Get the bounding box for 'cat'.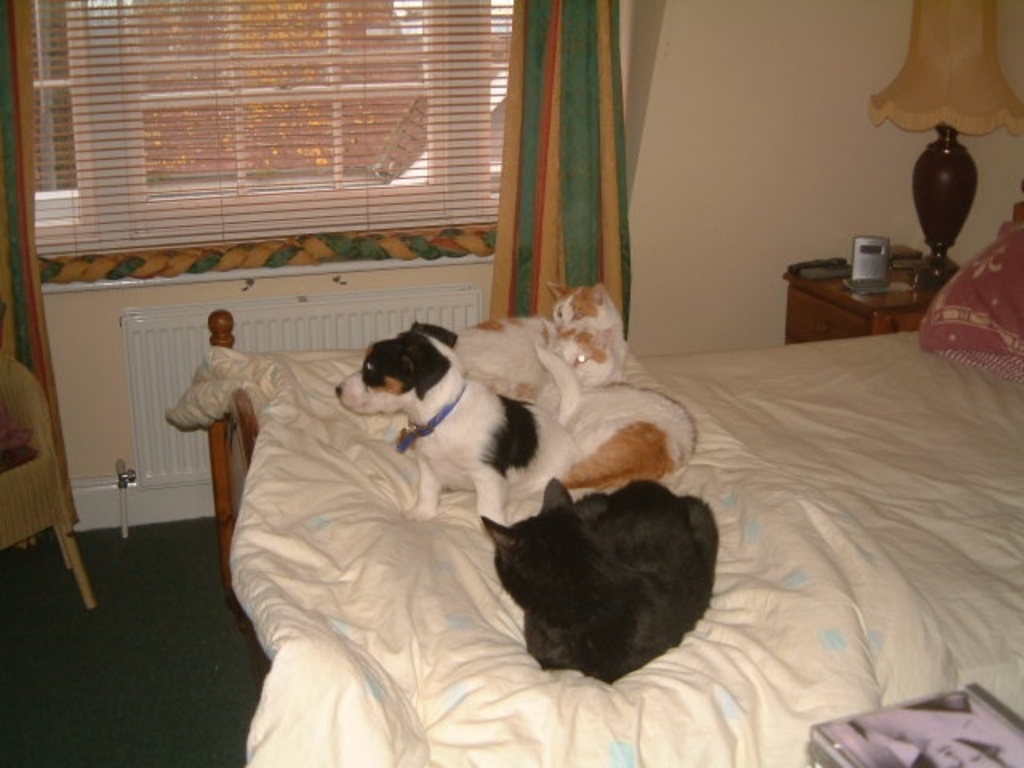
bbox(531, 282, 699, 490).
